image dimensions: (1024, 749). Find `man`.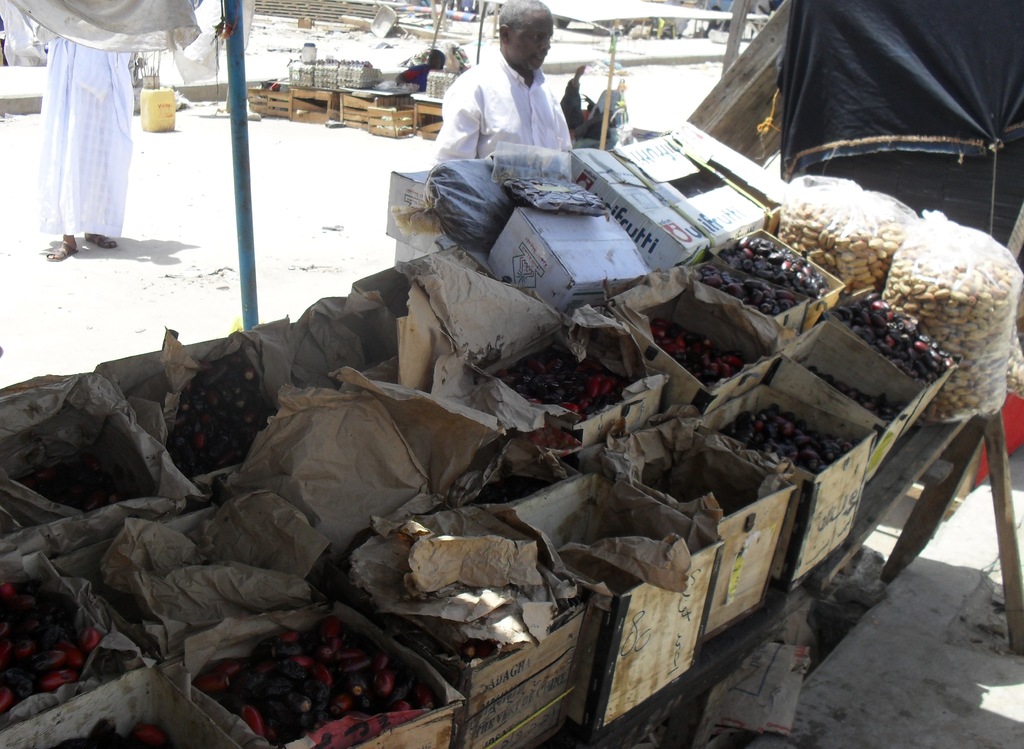
left=430, top=0, right=578, bottom=173.
